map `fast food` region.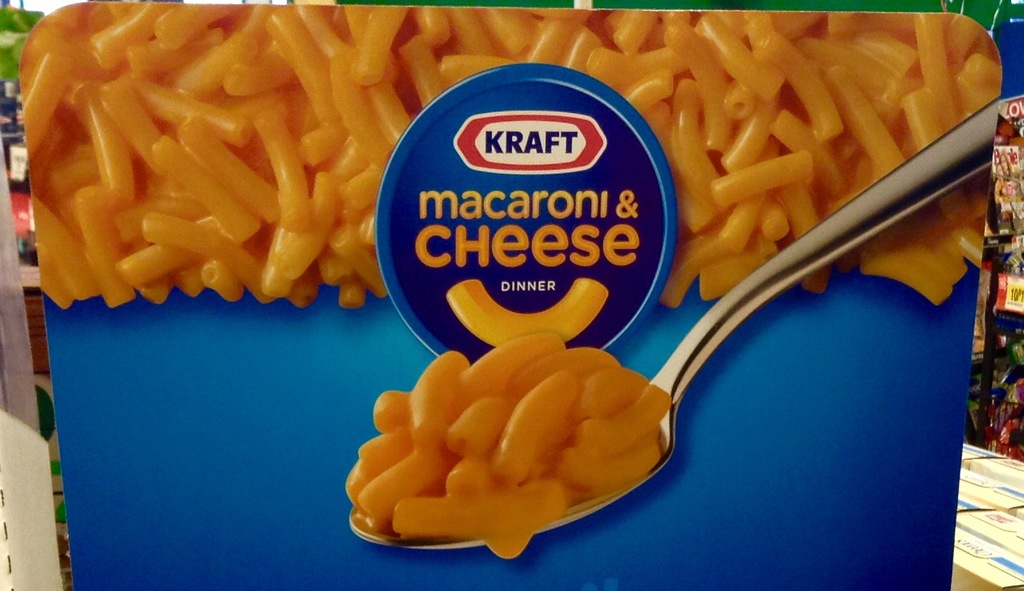
Mapped to (x1=398, y1=353, x2=477, y2=448).
